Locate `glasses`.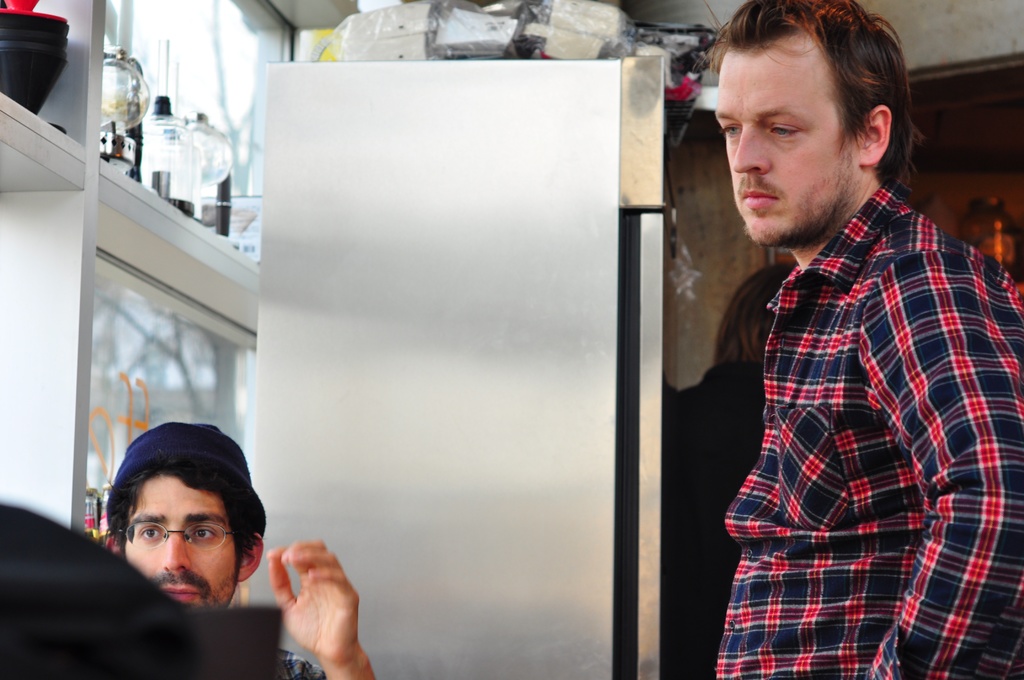
Bounding box: bbox(118, 519, 238, 553).
